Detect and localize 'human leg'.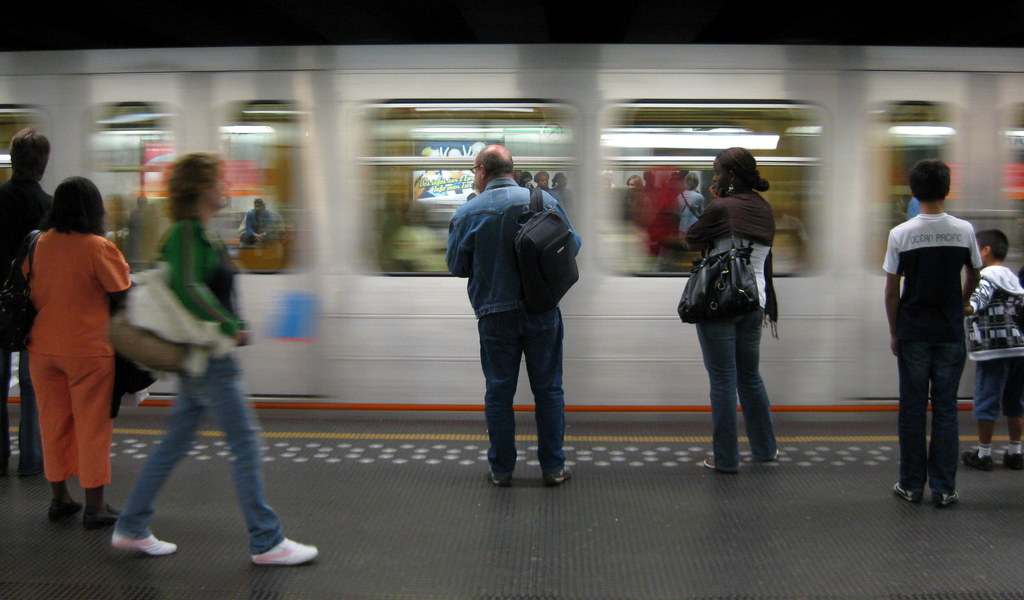
Localized at {"x1": 113, "y1": 372, "x2": 202, "y2": 549}.
